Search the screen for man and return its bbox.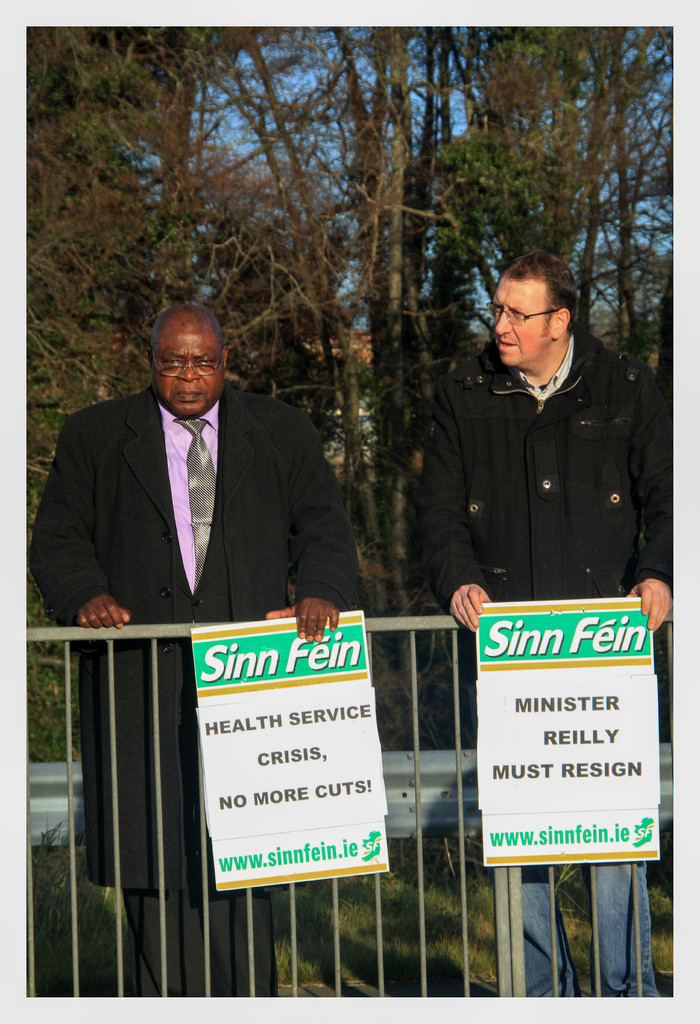
Found: x1=30, y1=306, x2=360, y2=997.
